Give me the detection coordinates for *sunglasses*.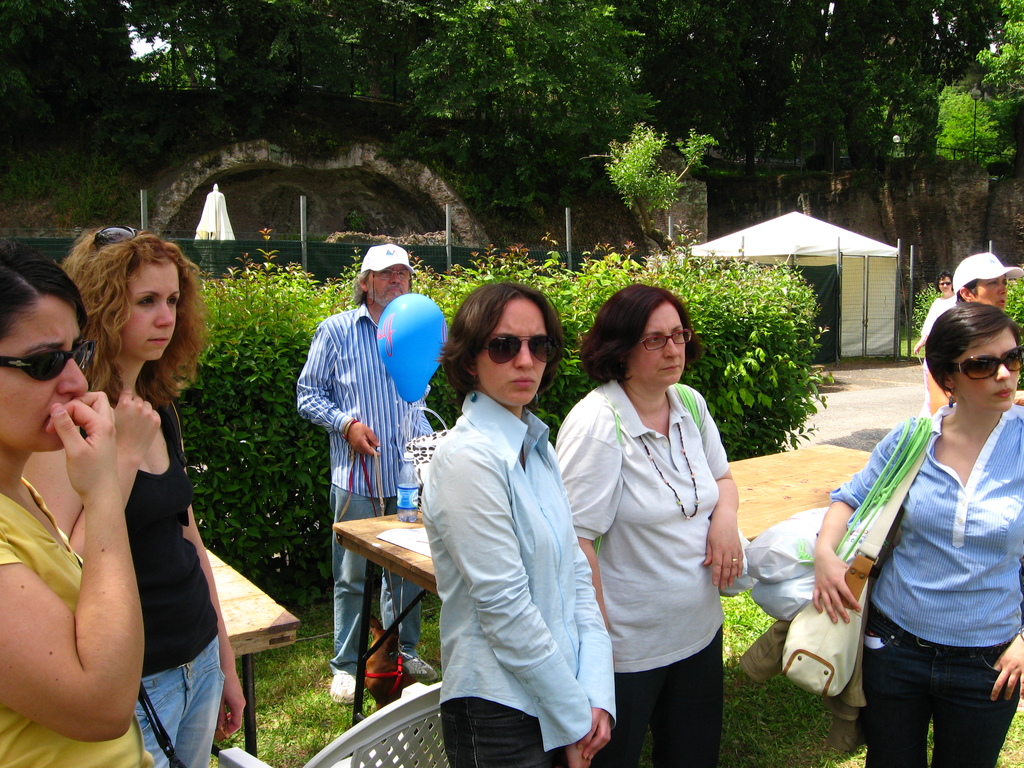
[x1=91, y1=229, x2=138, y2=253].
